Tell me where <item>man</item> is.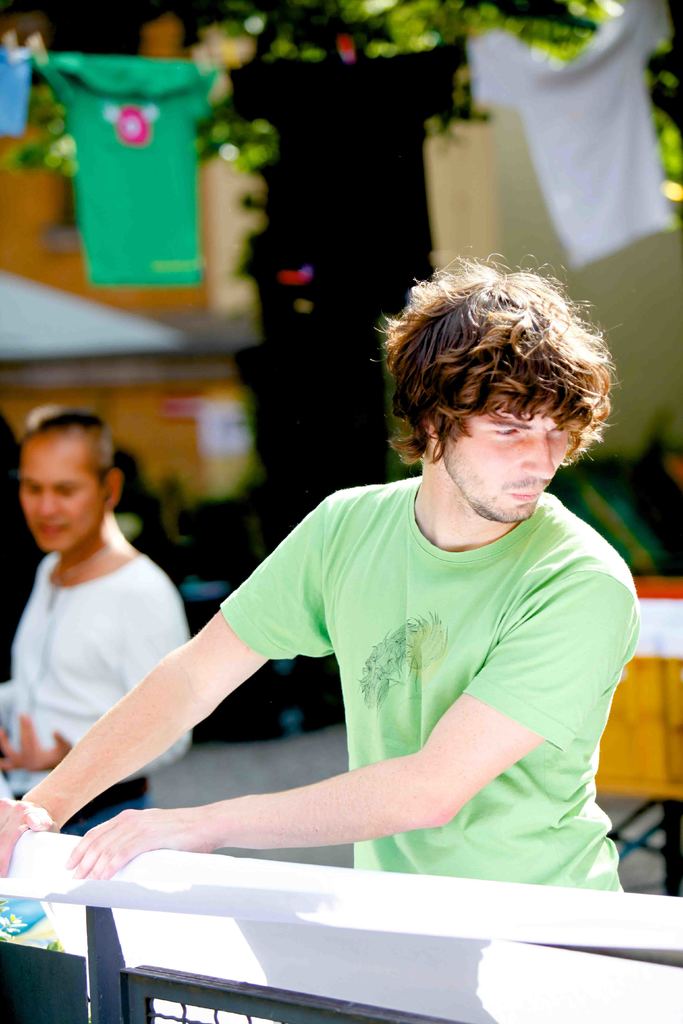
<item>man</item> is at (0,253,643,884).
